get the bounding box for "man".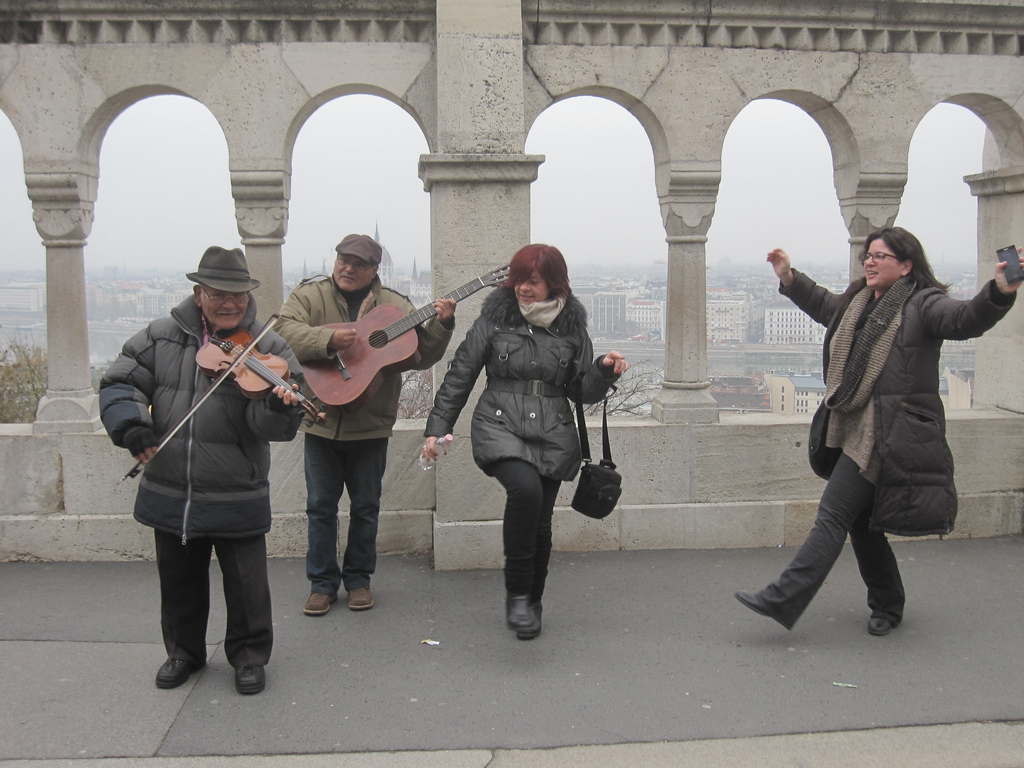
region(275, 234, 456, 612).
